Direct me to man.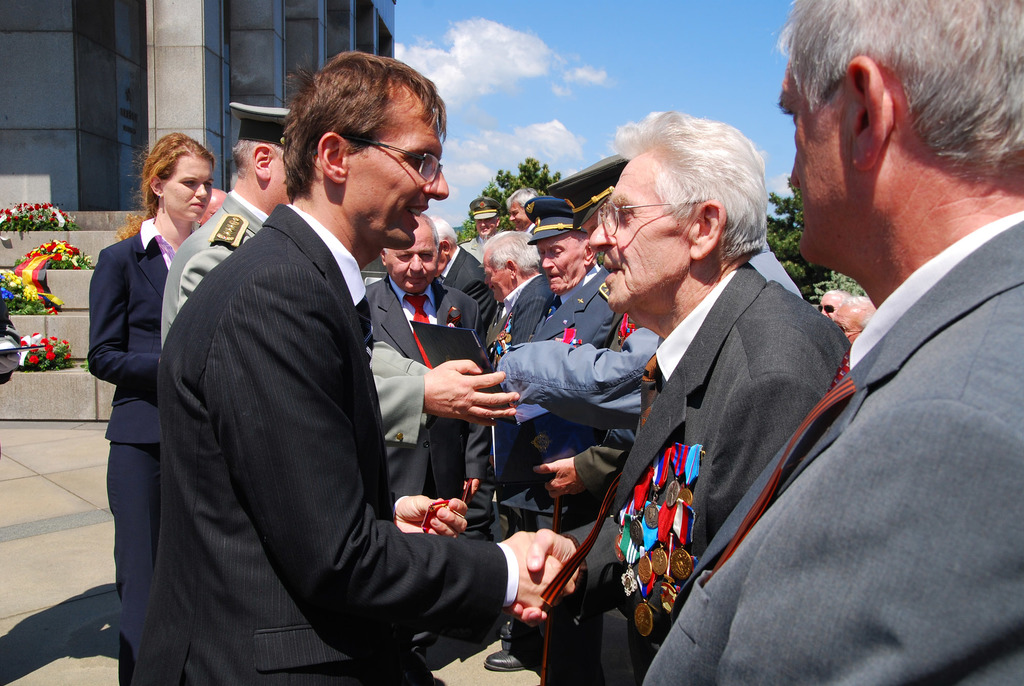
Direction: (x1=518, y1=190, x2=611, y2=347).
